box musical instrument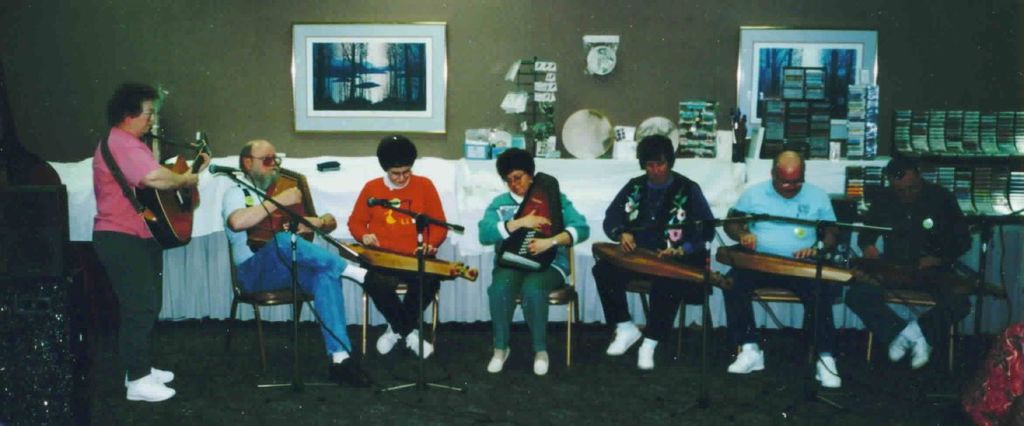
x1=248, y1=164, x2=322, y2=255
